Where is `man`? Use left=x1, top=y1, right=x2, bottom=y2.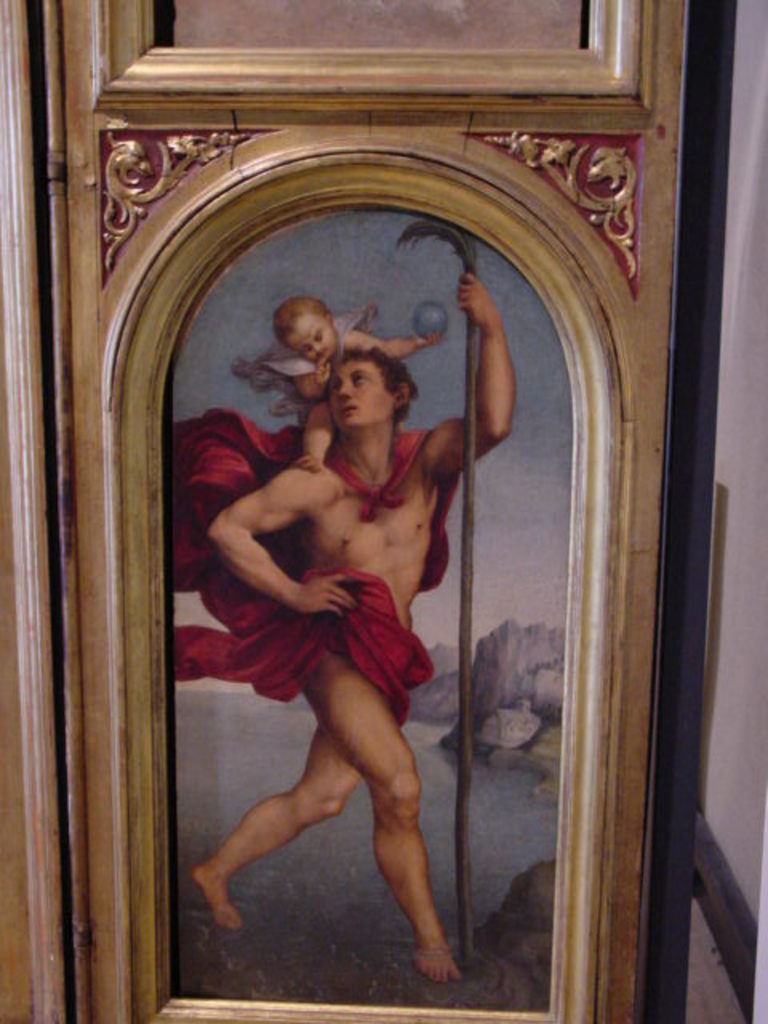
left=154, top=224, right=538, bottom=984.
